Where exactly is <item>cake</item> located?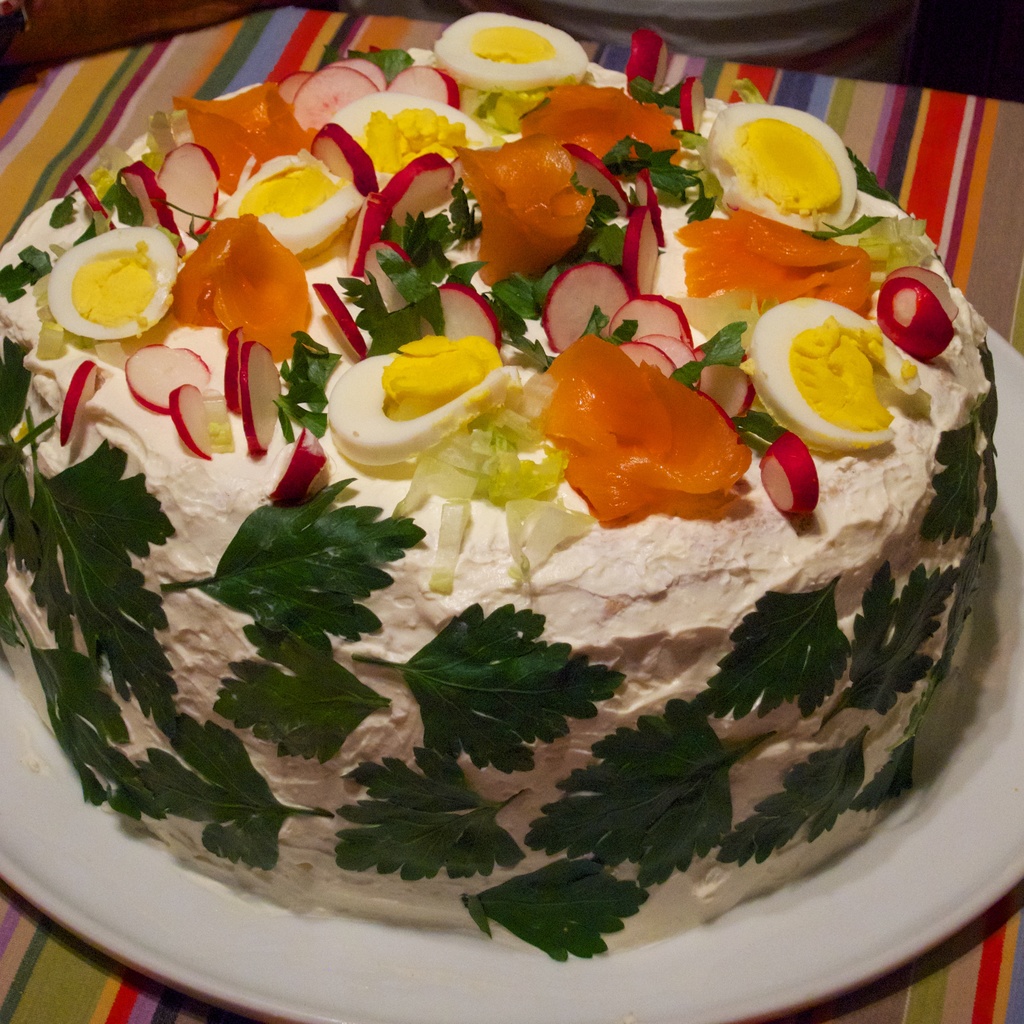
Its bounding box is {"x1": 0, "y1": 9, "x2": 998, "y2": 964}.
